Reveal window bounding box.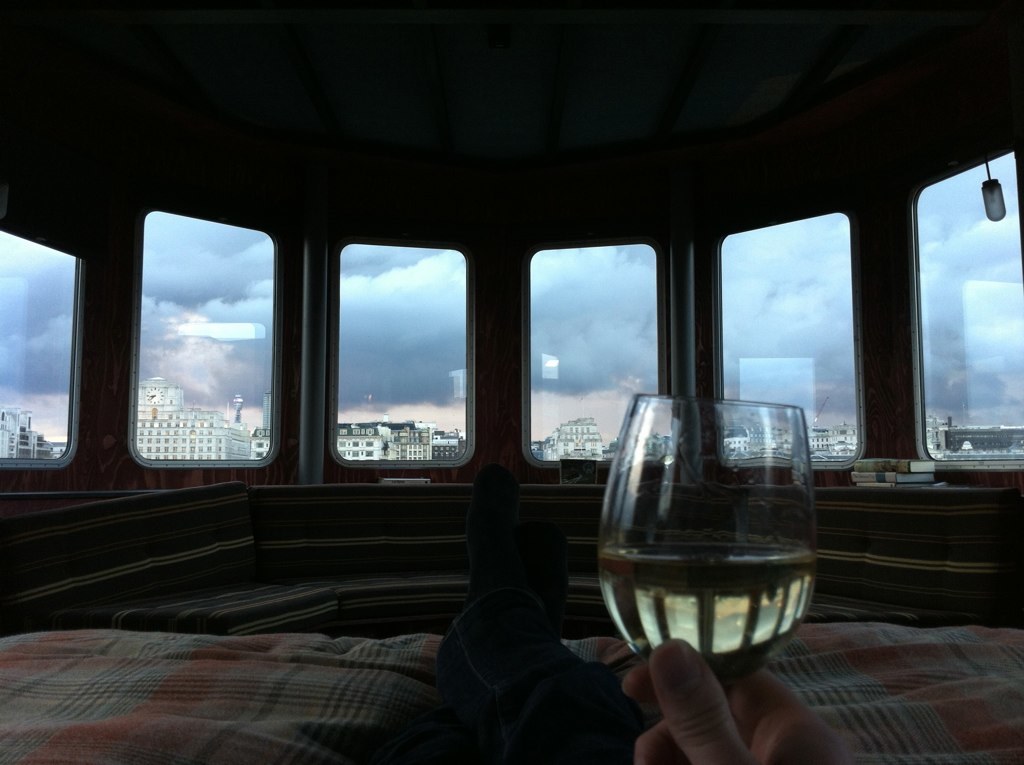
Revealed: [left=330, top=237, right=475, bottom=484].
